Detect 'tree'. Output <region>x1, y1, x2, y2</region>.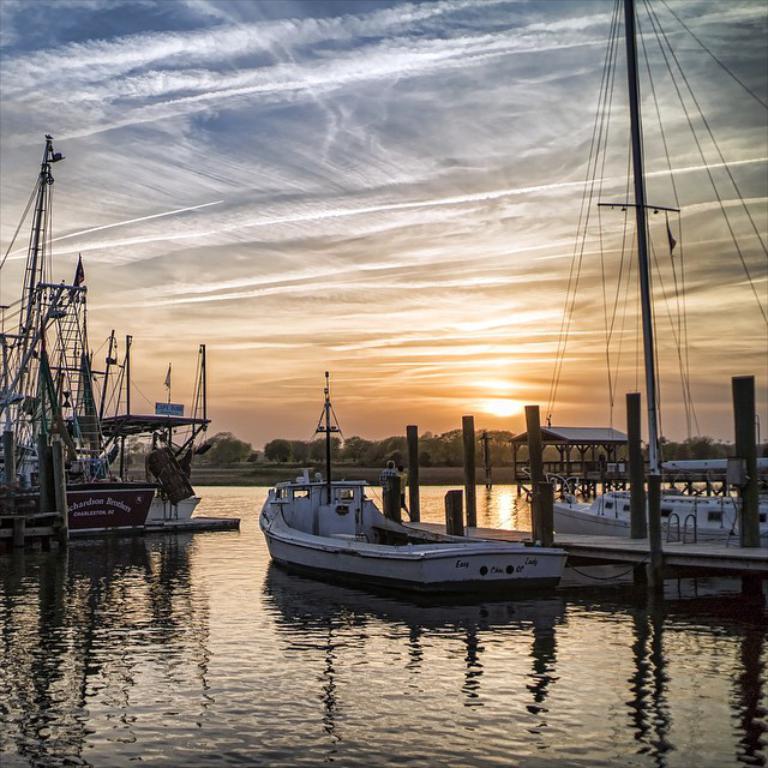
<region>289, 436, 308, 466</region>.
